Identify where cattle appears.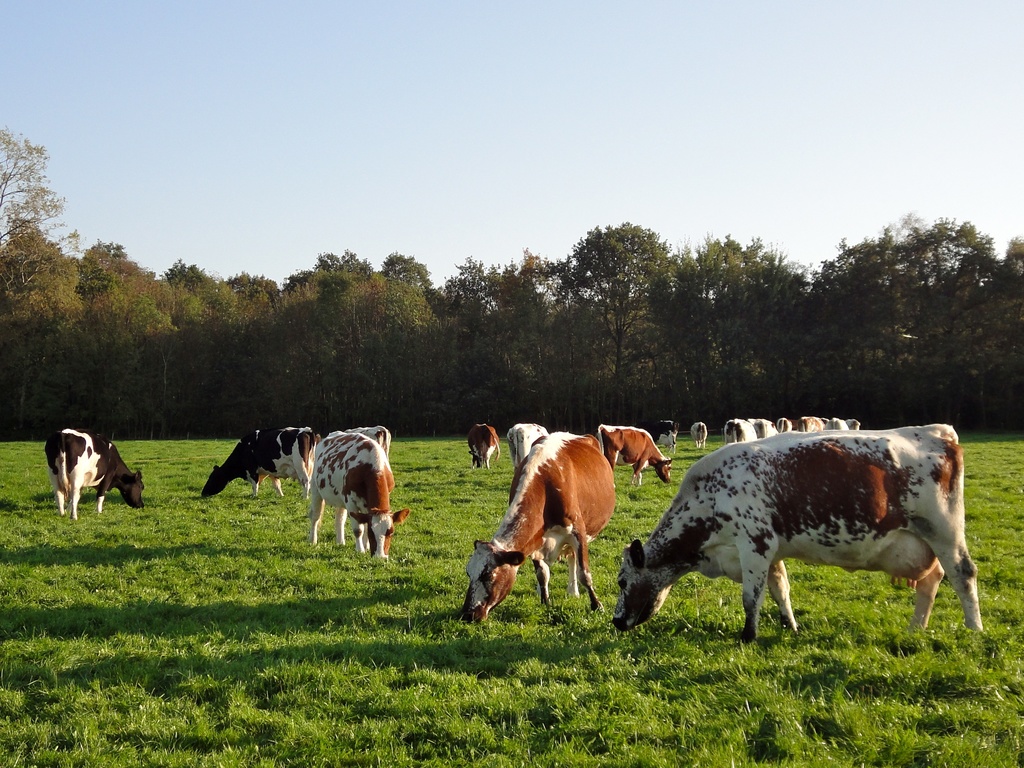
Appears at [611,414,994,649].
